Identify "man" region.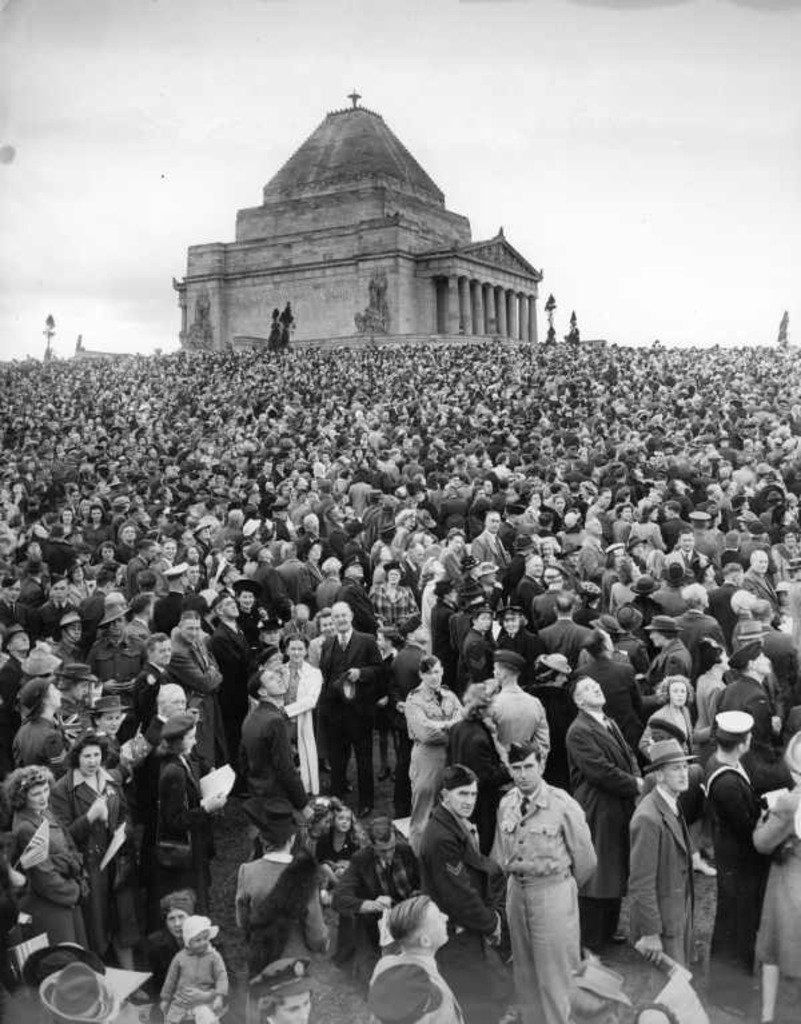
Region: select_region(696, 705, 766, 953).
